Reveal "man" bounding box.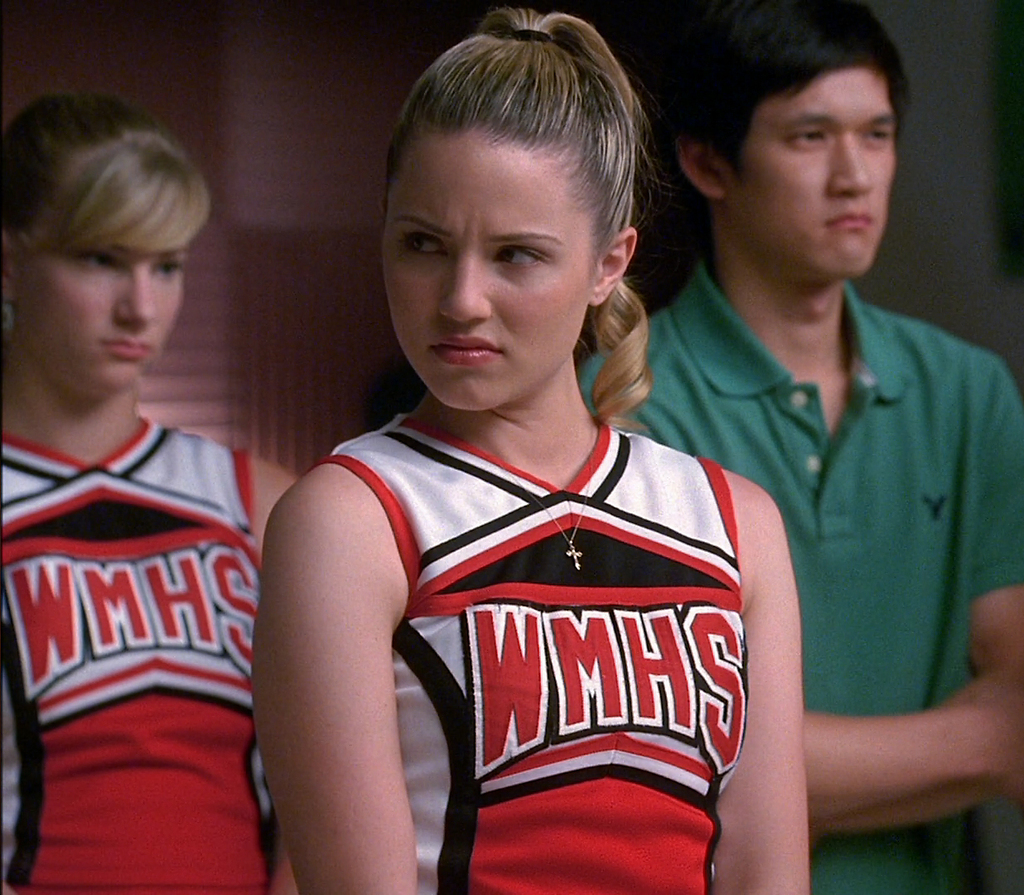
Revealed: [left=577, top=0, right=1023, bottom=894].
